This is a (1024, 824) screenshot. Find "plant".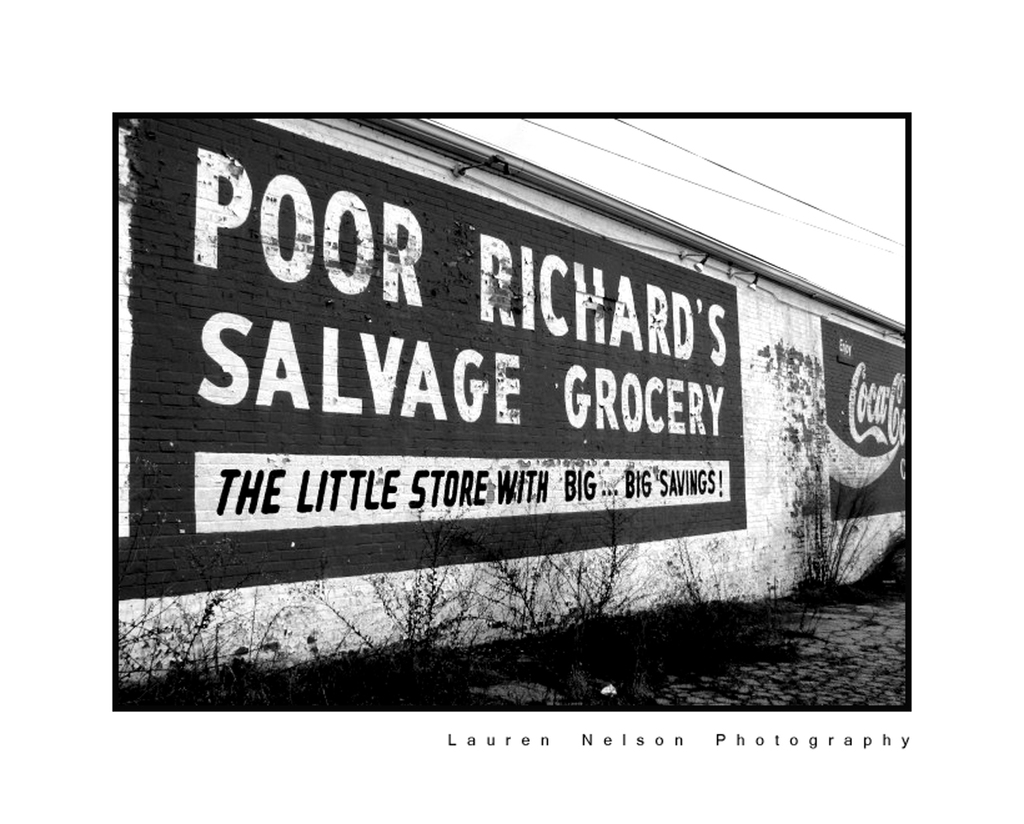
Bounding box: [x1=128, y1=566, x2=274, y2=703].
